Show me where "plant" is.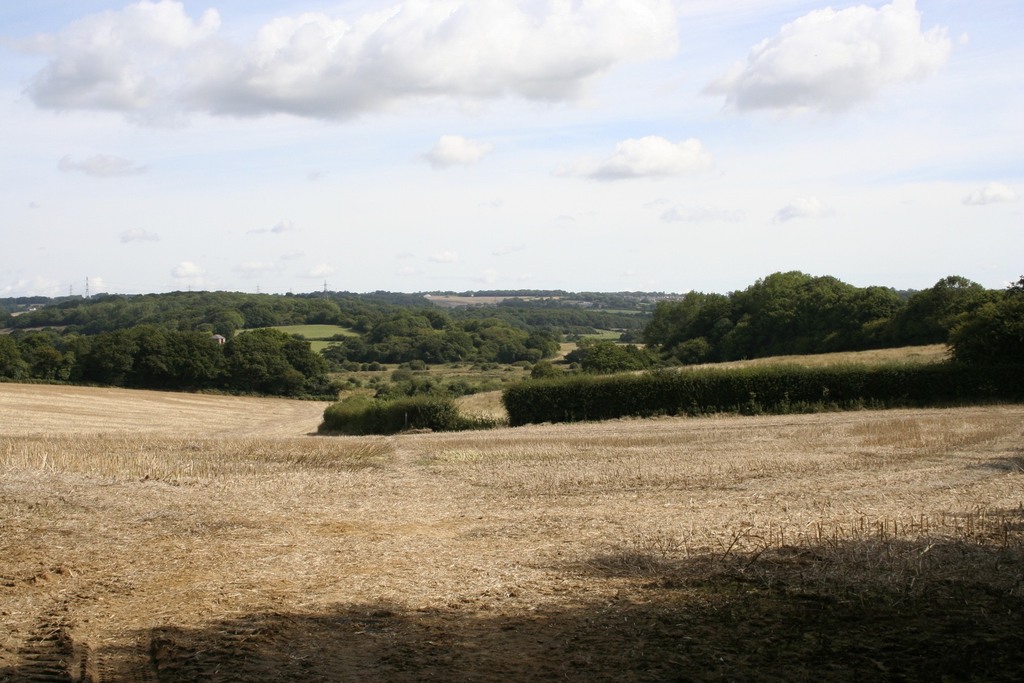
"plant" is at x1=310 y1=379 x2=401 y2=436.
